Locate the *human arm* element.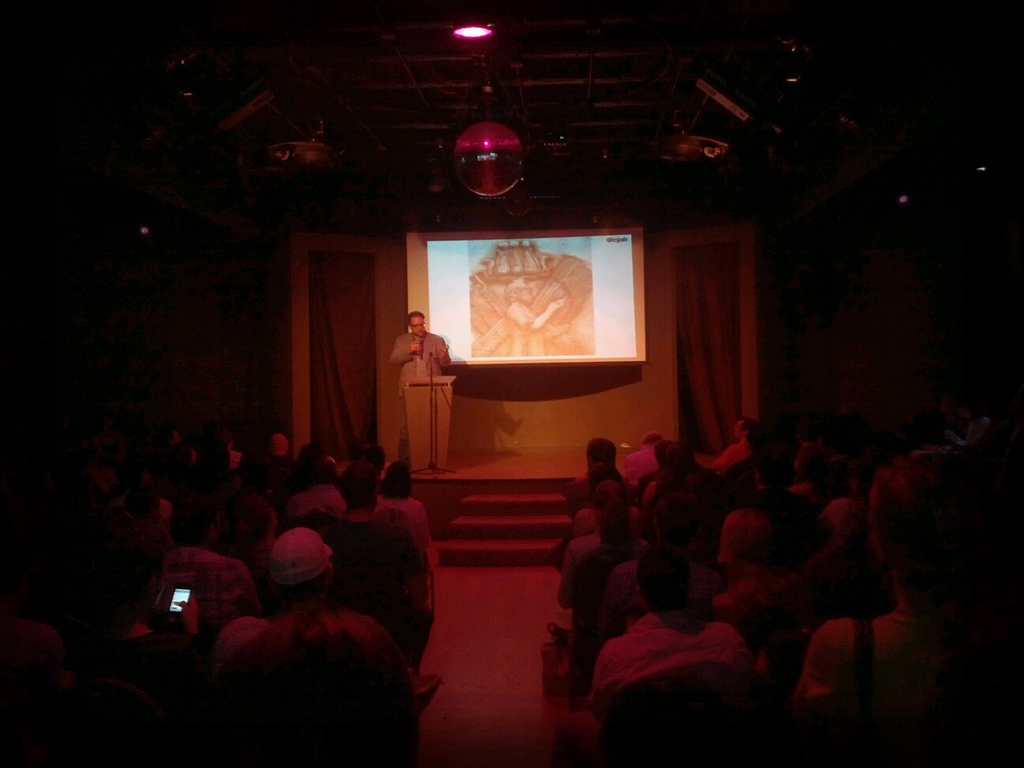
Element bbox: left=388, top=337, right=420, bottom=363.
